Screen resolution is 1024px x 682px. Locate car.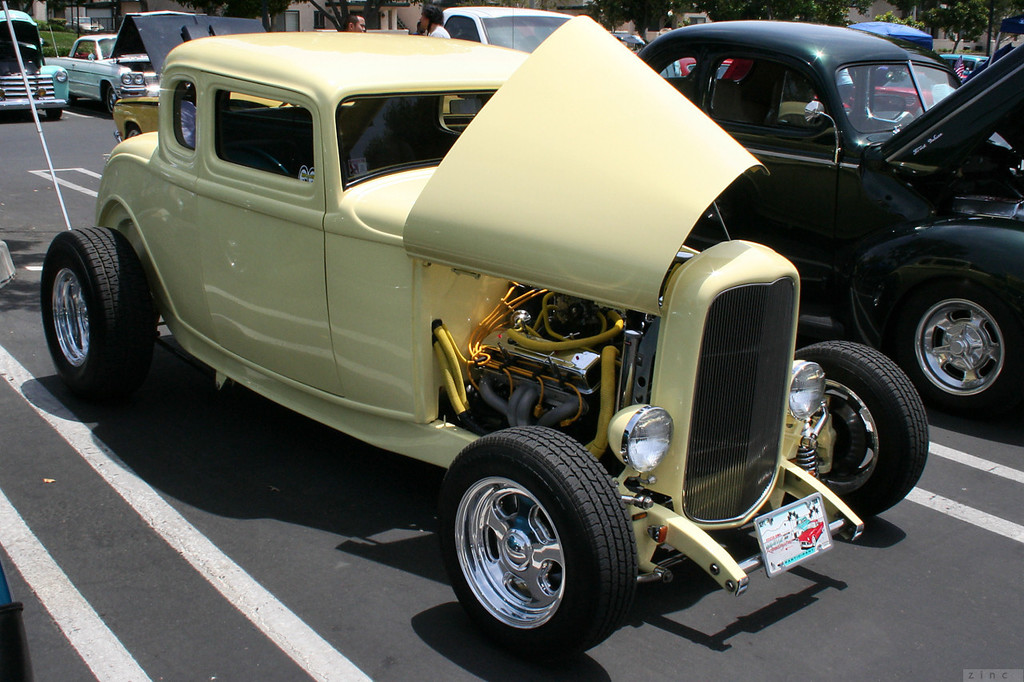
bbox=[50, 38, 150, 111].
